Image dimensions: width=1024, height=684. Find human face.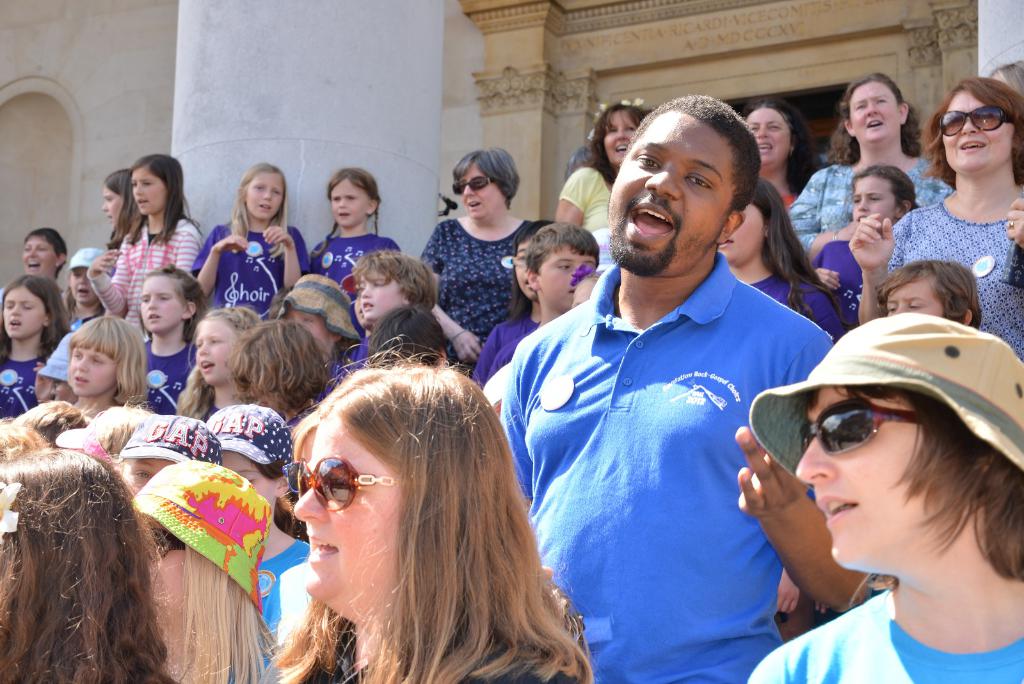
(x1=887, y1=273, x2=942, y2=319).
